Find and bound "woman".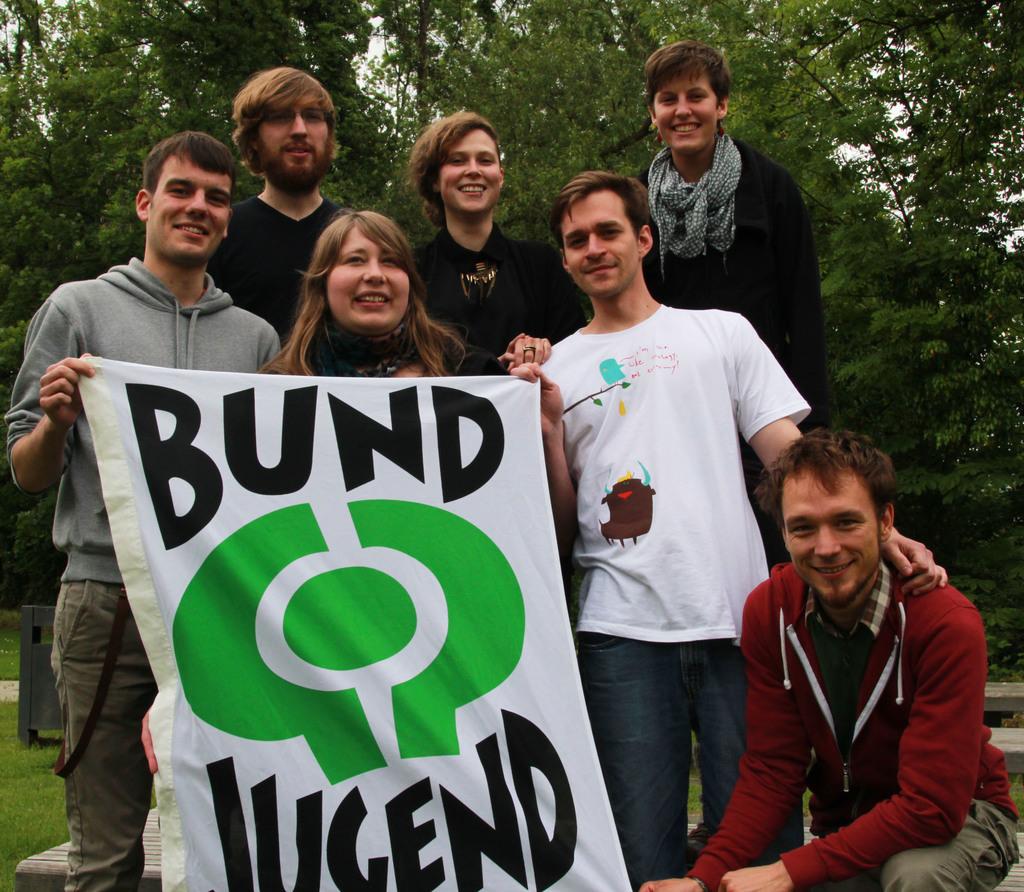
Bound: 143/208/507/772.
